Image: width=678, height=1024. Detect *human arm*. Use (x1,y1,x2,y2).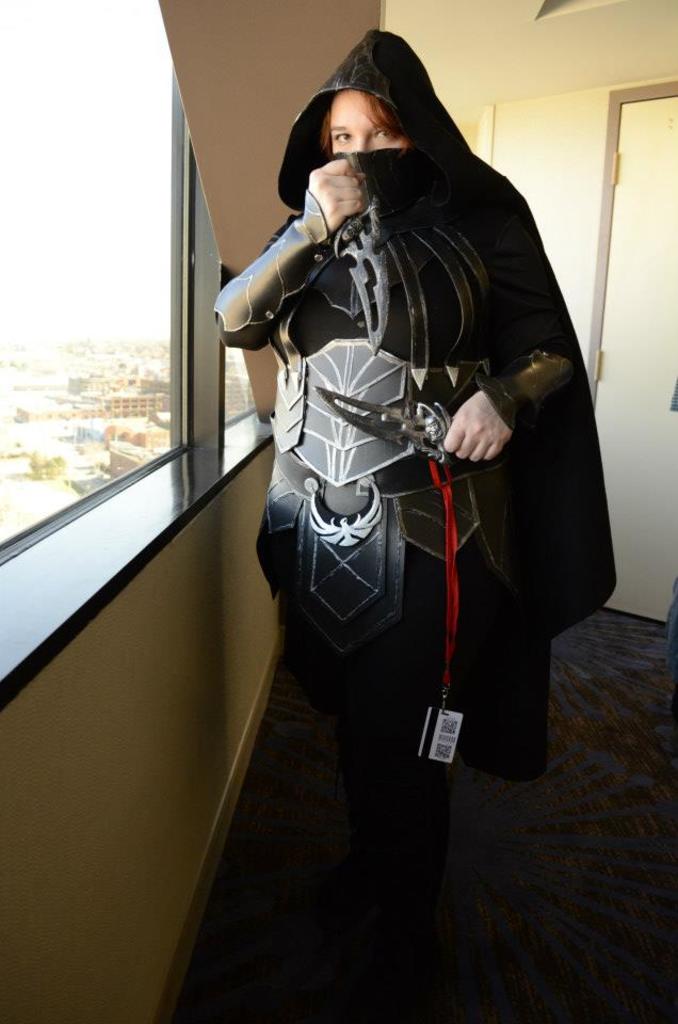
(437,355,563,467).
